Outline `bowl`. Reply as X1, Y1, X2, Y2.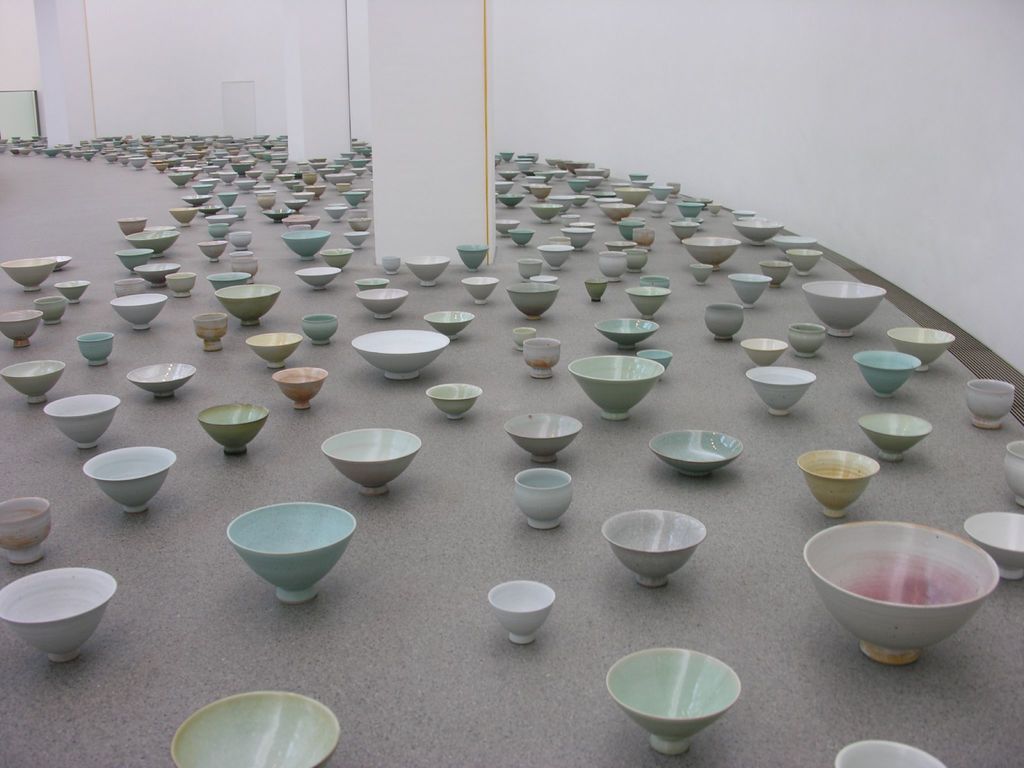
546, 235, 572, 244.
